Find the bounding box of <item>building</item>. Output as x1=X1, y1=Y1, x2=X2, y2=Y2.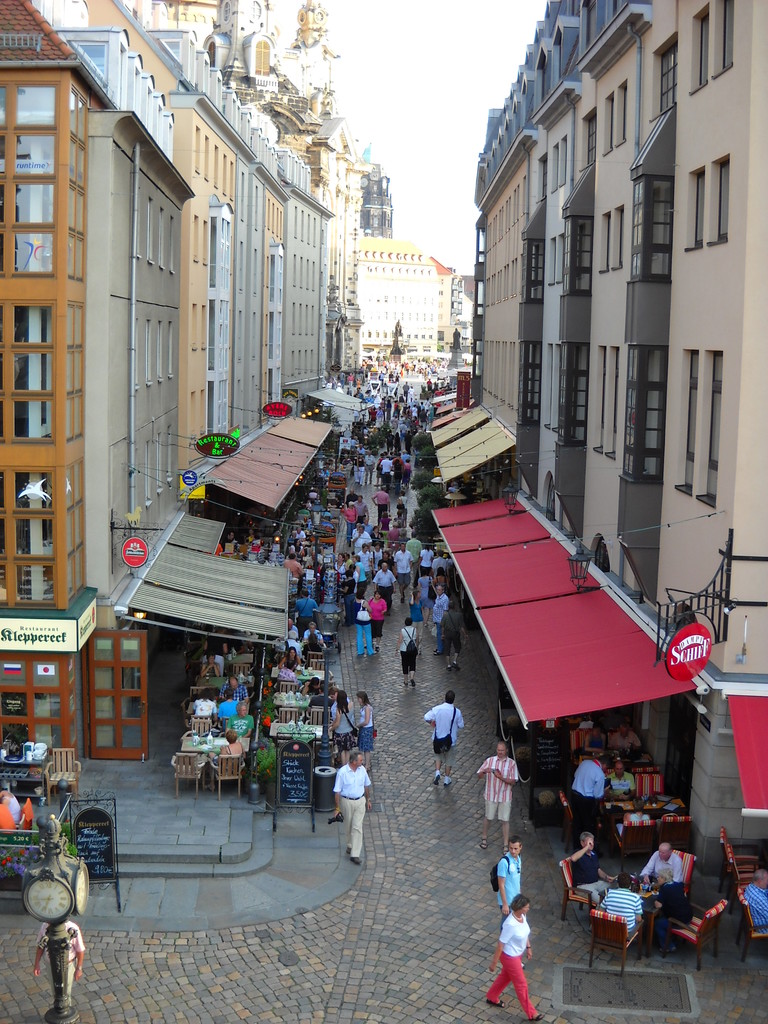
x1=362, y1=161, x2=396, y2=239.
